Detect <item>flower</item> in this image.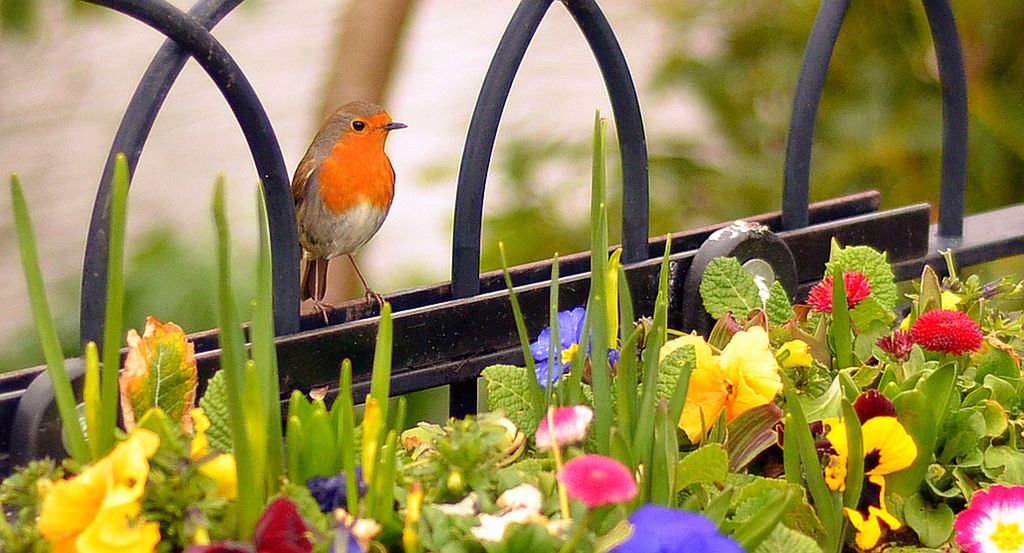
Detection: (left=804, top=272, right=865, bottom=318).
